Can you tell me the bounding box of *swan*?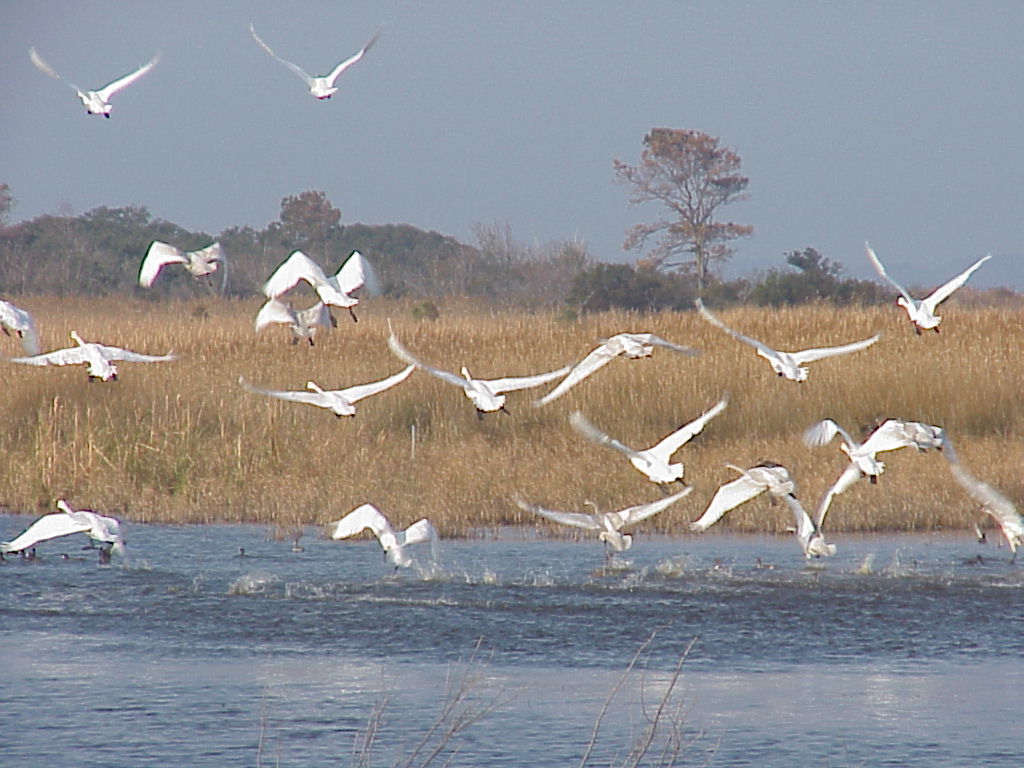
crop(568, 393, 730, 493).
